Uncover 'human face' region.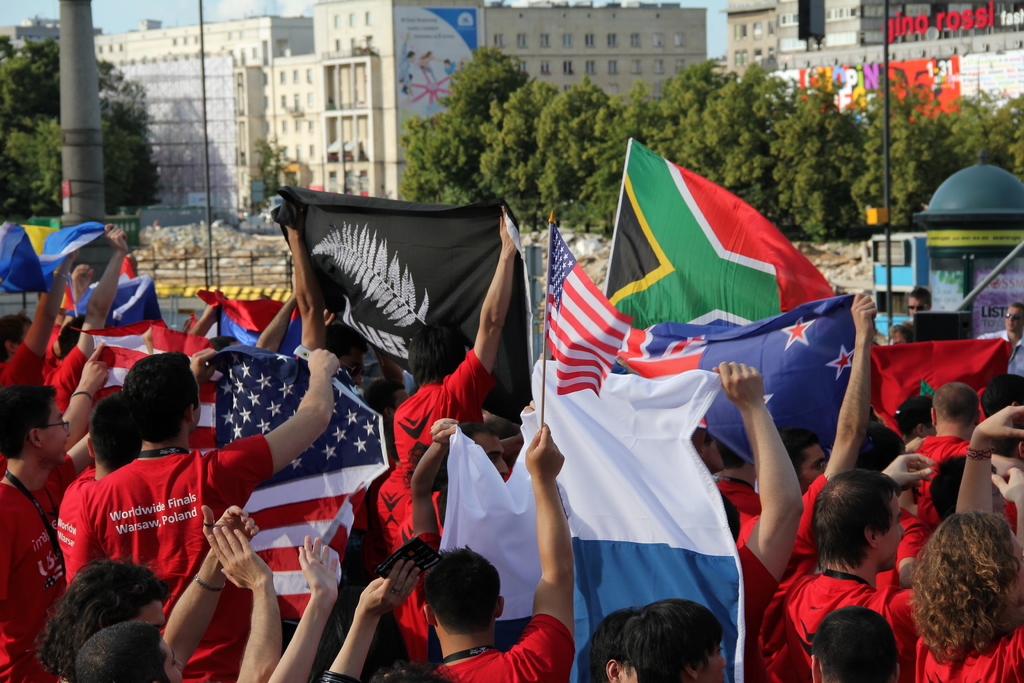
Uncovered: x1=339 y1=352 x2=365 y2=385.
